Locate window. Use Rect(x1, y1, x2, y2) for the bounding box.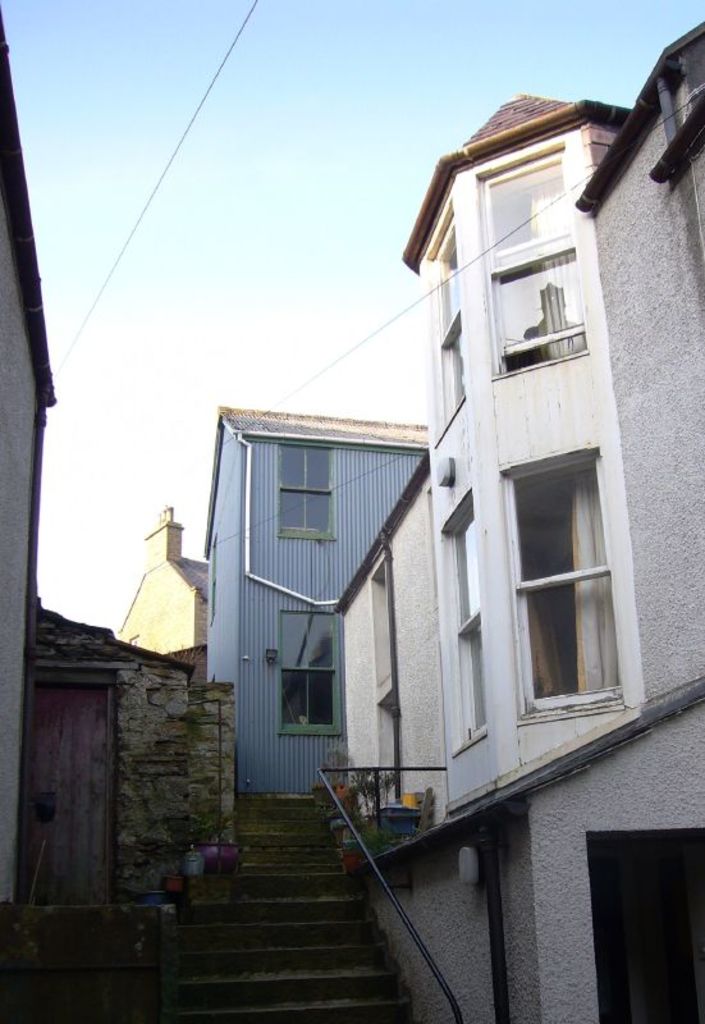
Rect(439, 502, 481, 745).
